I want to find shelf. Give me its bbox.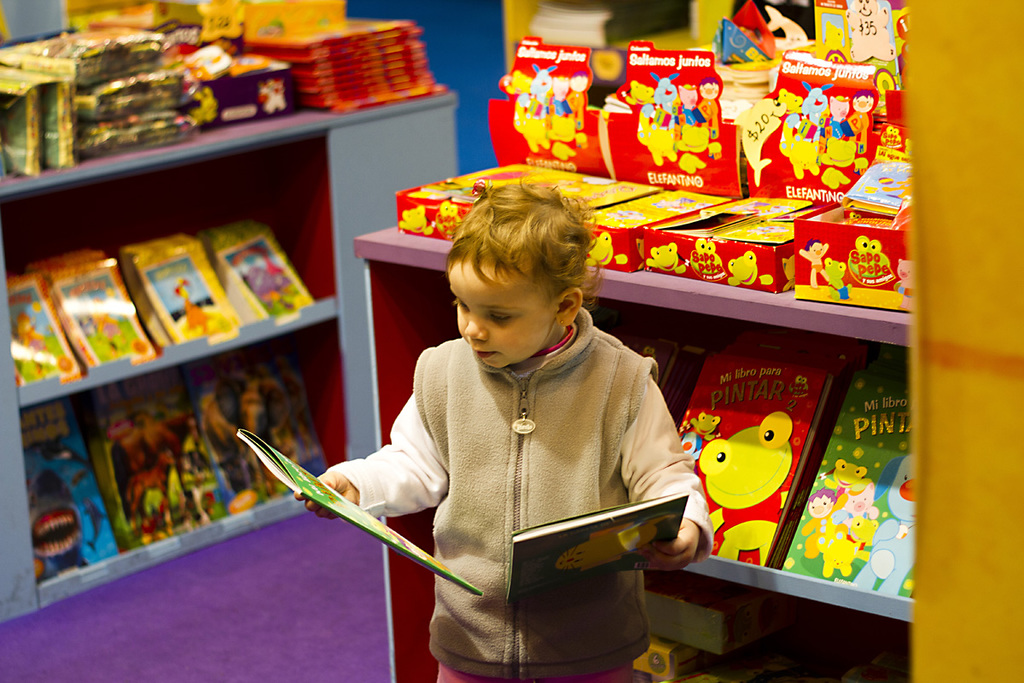
crop(20, 77, 375, 491).
